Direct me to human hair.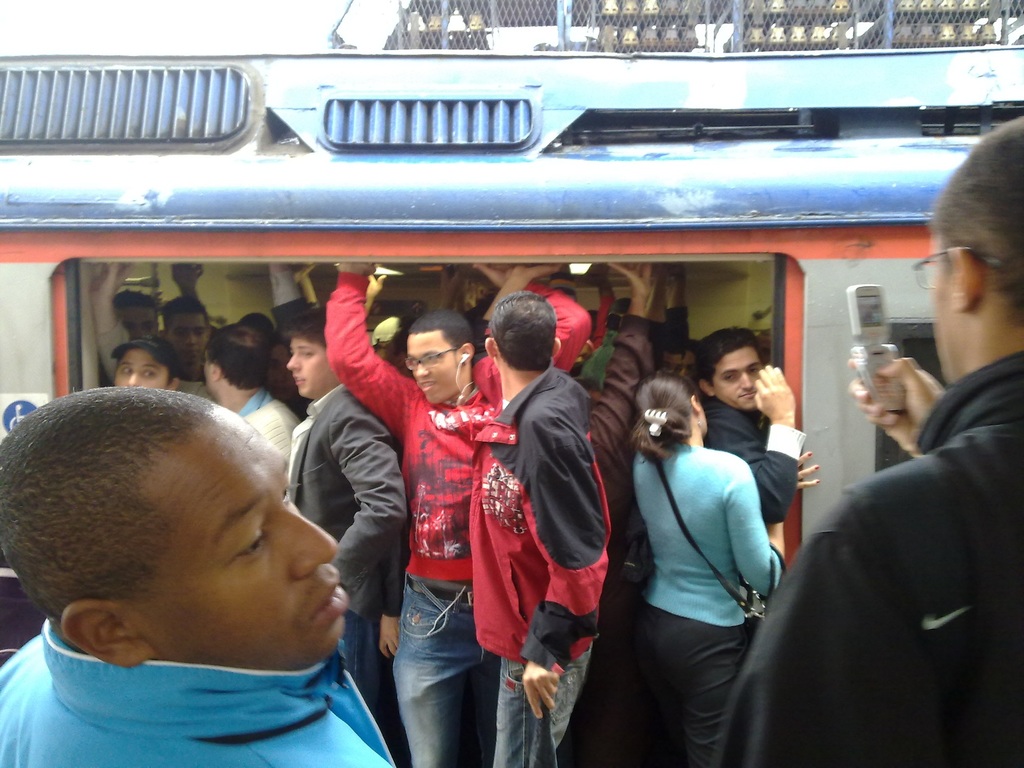
Direction: pyautogui.locateOnScreen(694, 328, 760, 388).
